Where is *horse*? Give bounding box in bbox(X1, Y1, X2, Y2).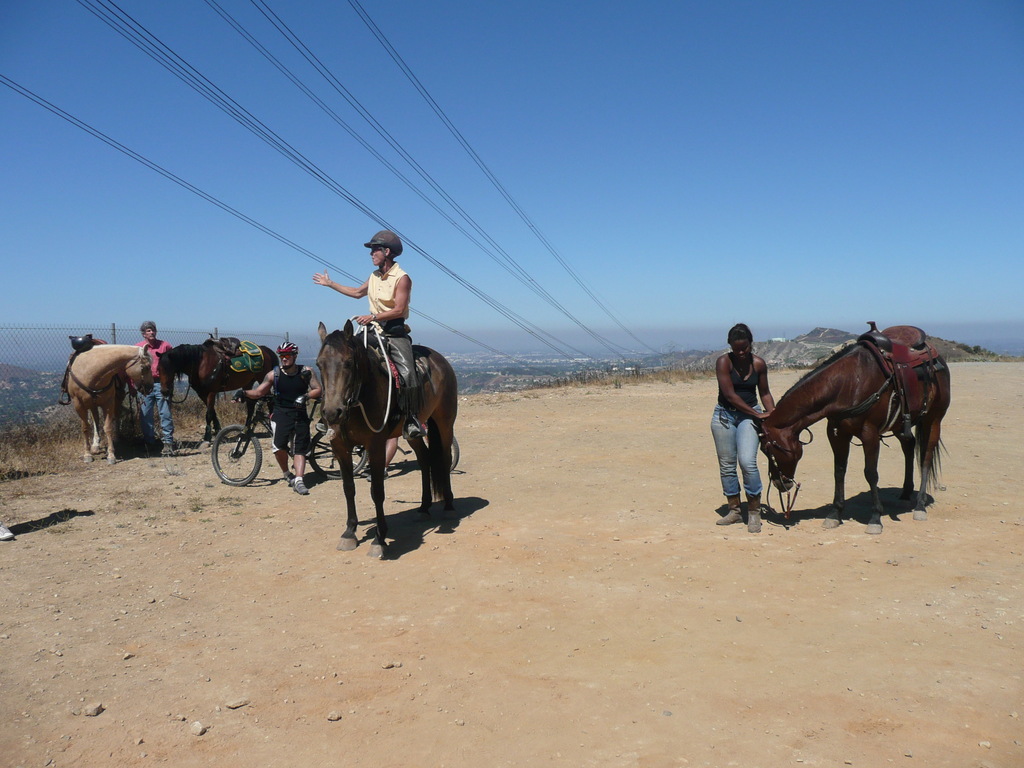
bbox(313, 319, 456, 559).
